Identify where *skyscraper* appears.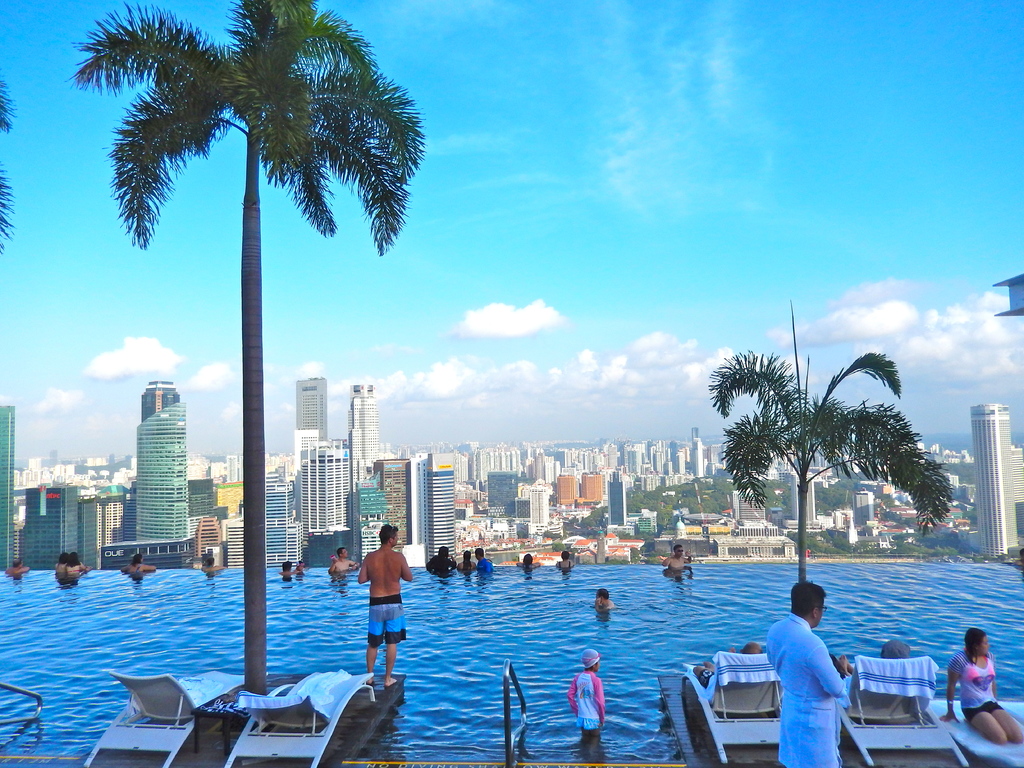
Appears at left=965, top=395, right=1019, bottom=559.
